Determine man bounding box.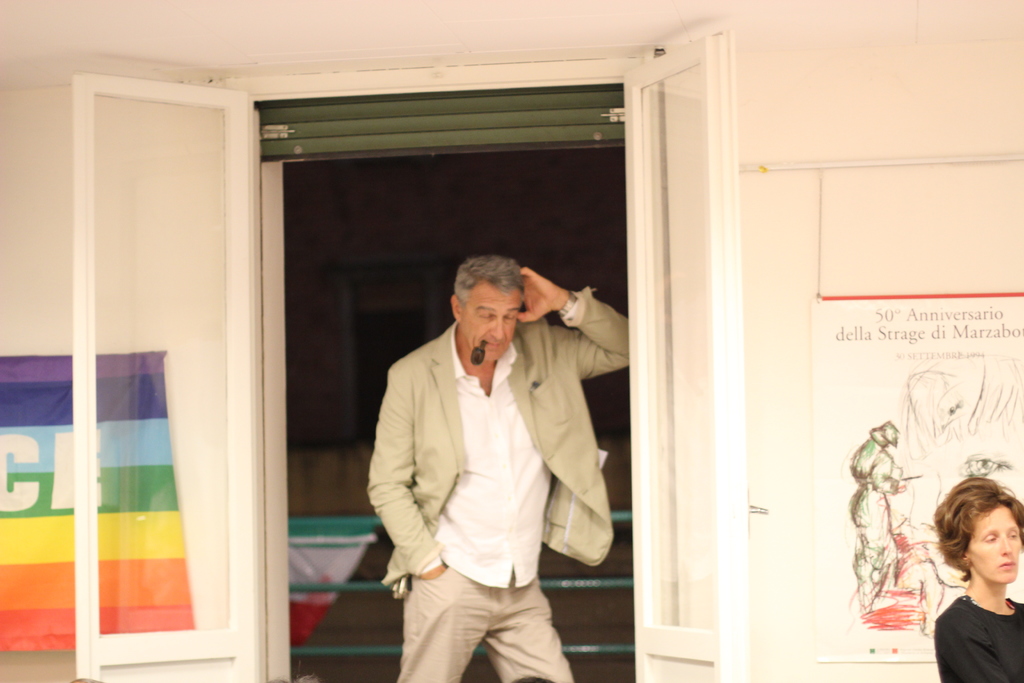
Determined: Rect(356, 209, 605, 665).
